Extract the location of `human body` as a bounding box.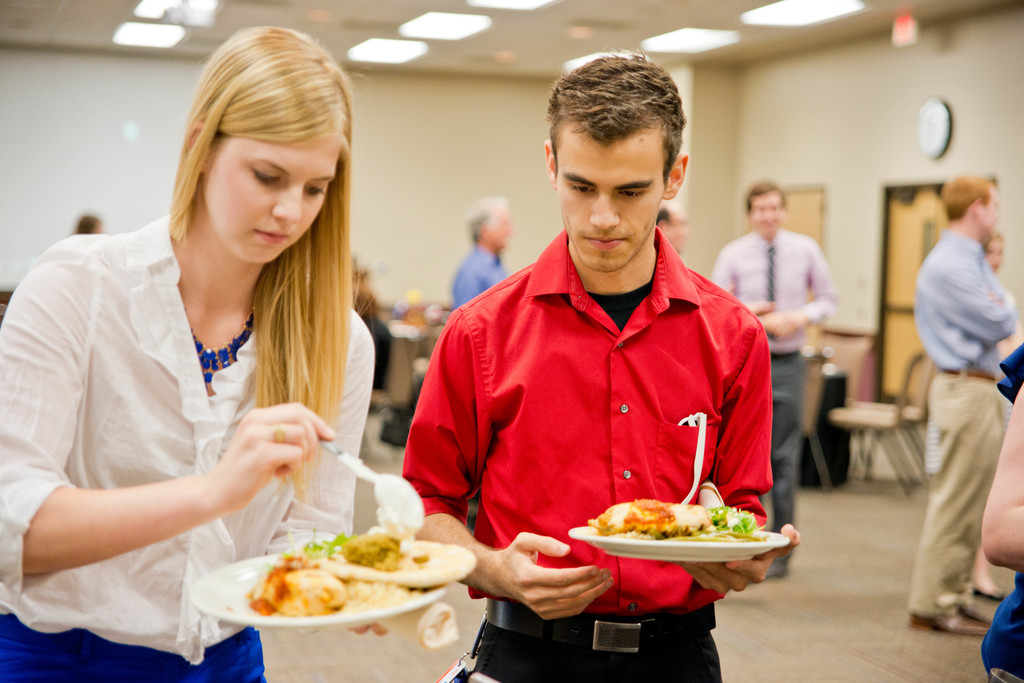
l=455, t=200, r=509, b=302.
